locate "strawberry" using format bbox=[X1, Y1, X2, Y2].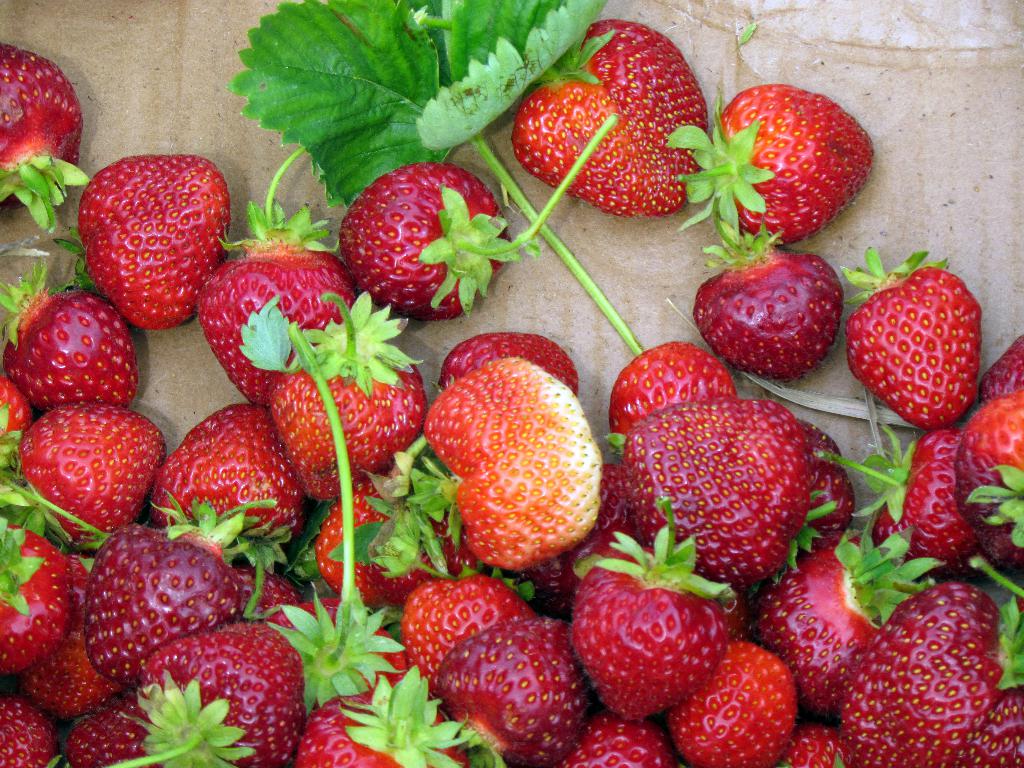
bbox=[509, 18, 710, 218].
